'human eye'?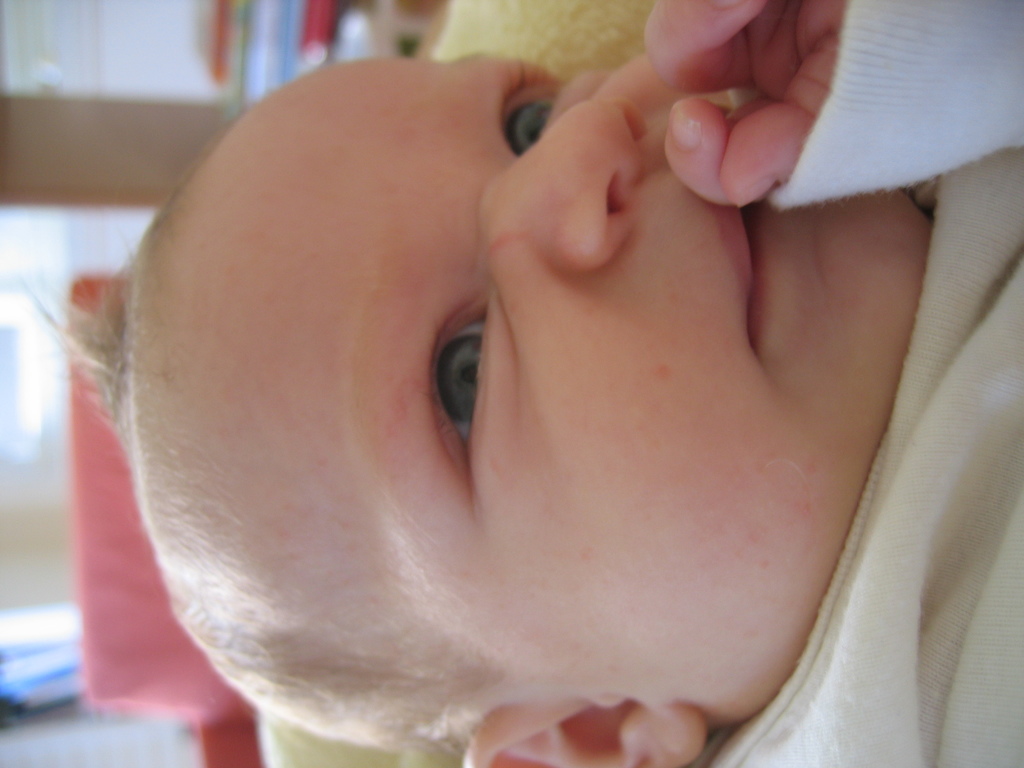
(x1=424, y1=318, x2=484, y2=449)
